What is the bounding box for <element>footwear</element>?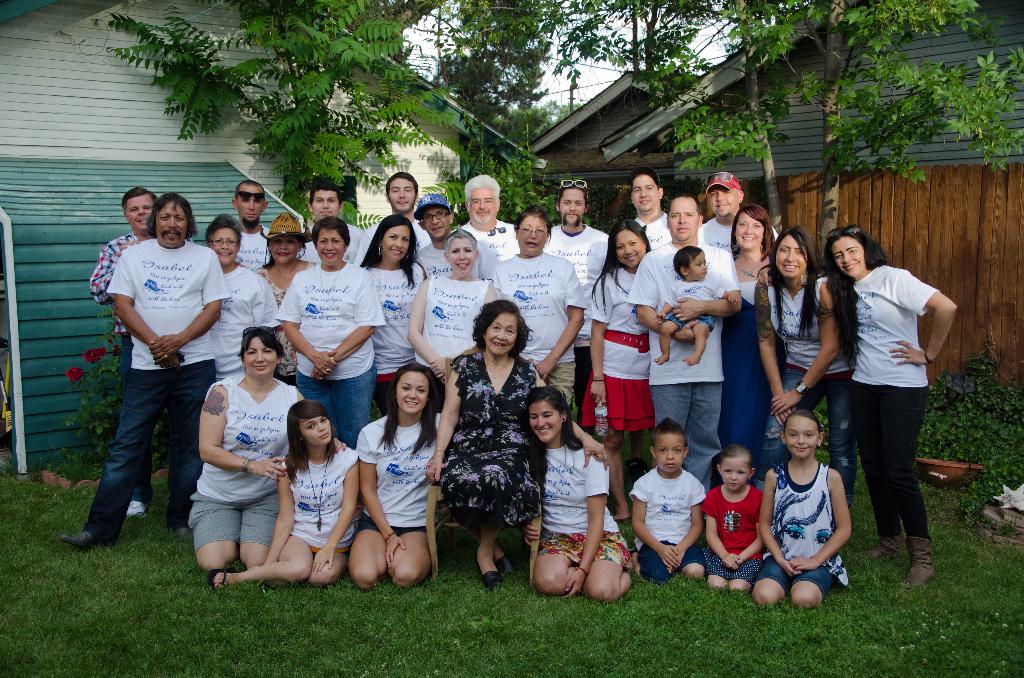
select_region(130, 504, 146, 513).
